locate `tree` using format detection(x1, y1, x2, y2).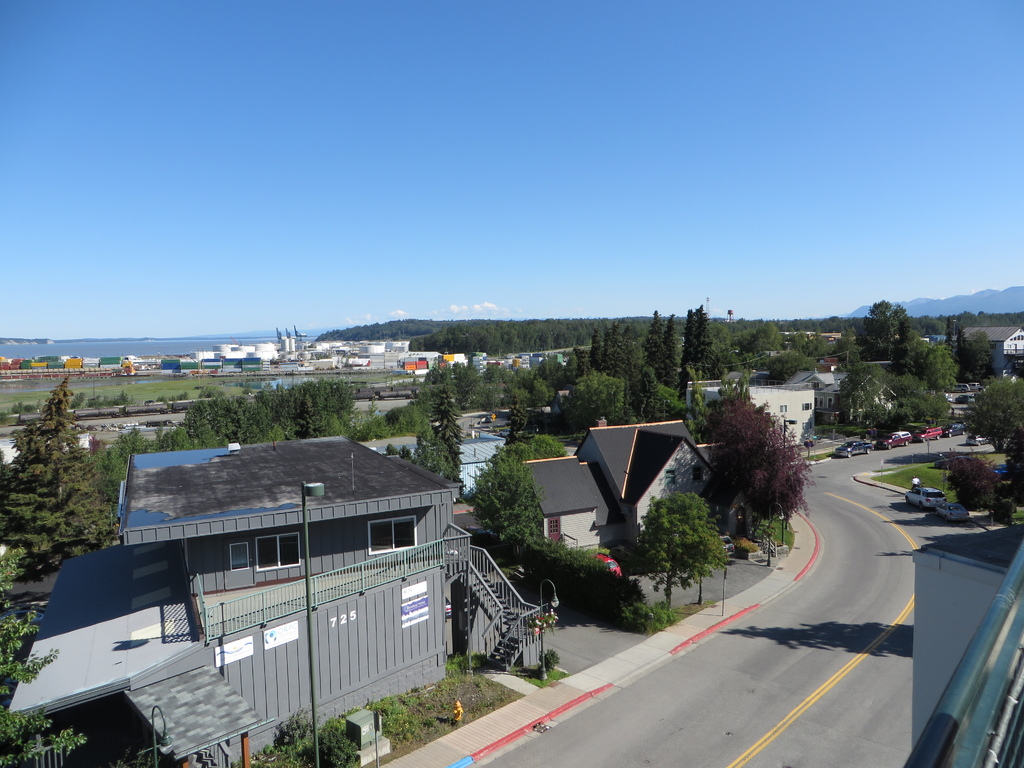
detection(905, 344, 955, 388).
